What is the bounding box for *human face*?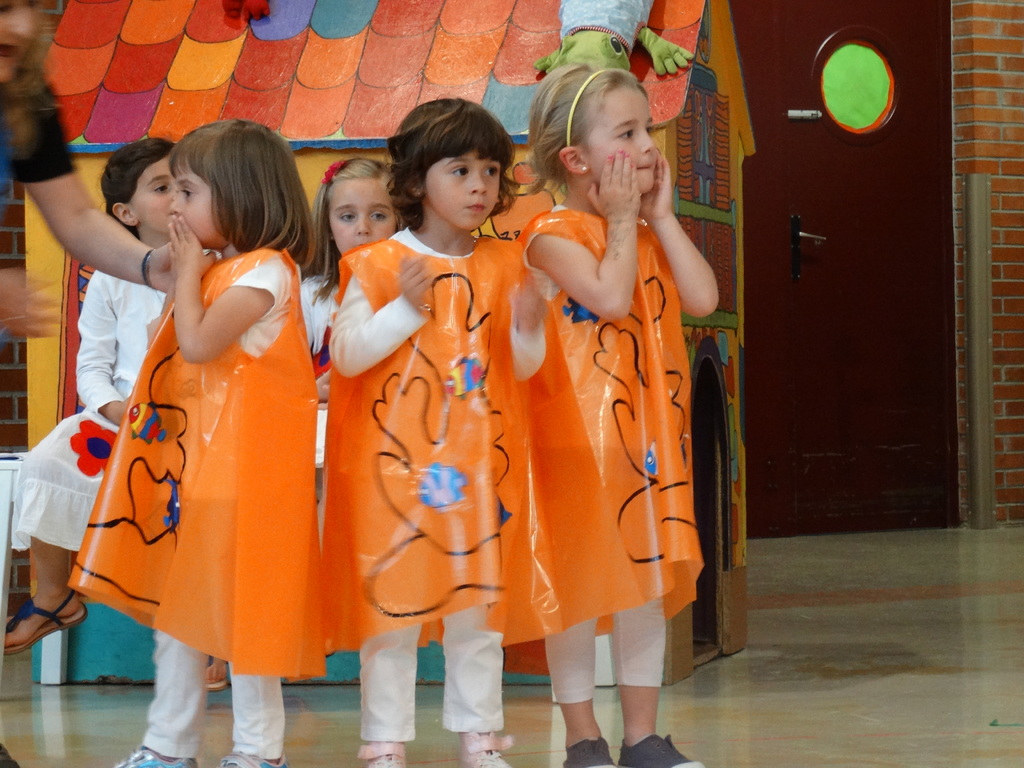
x1=0 y1=3 x2=33 y2=83.
